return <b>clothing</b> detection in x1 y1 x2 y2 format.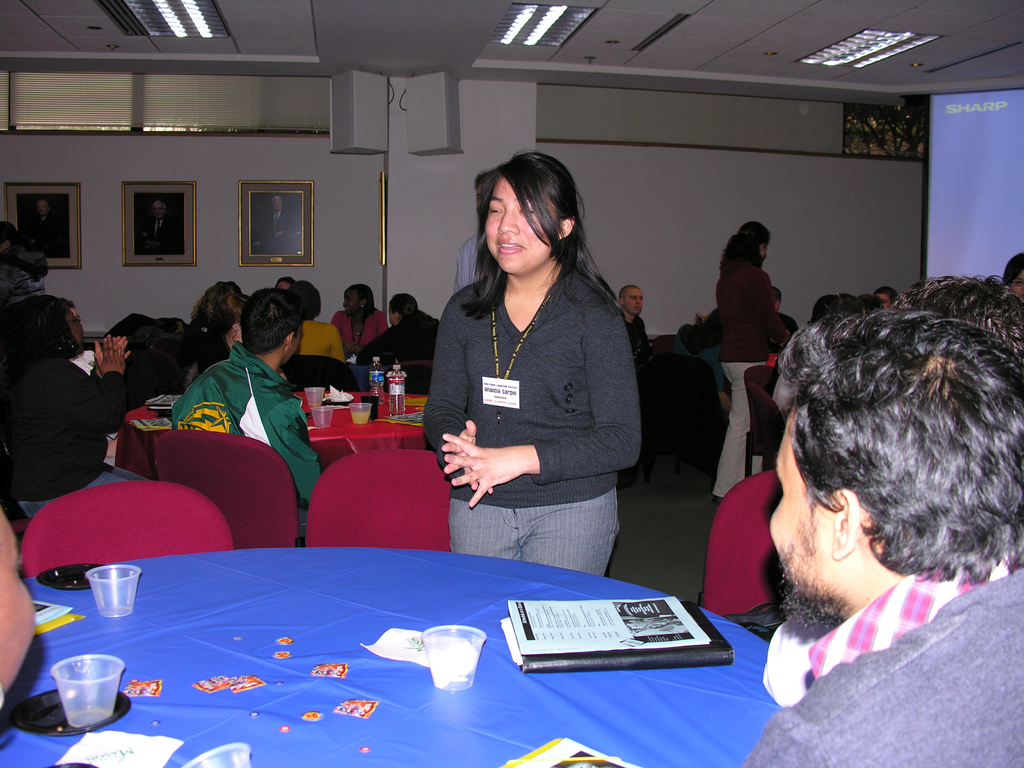
627 314 657 362.
